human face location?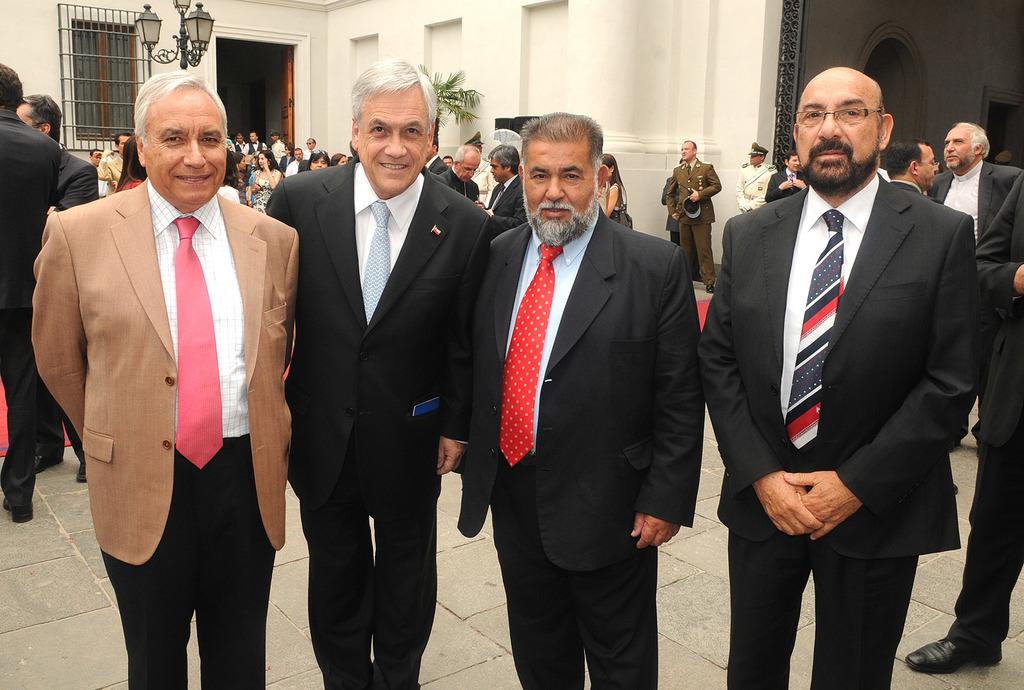
<region>525, 136, 604, 237</region>
